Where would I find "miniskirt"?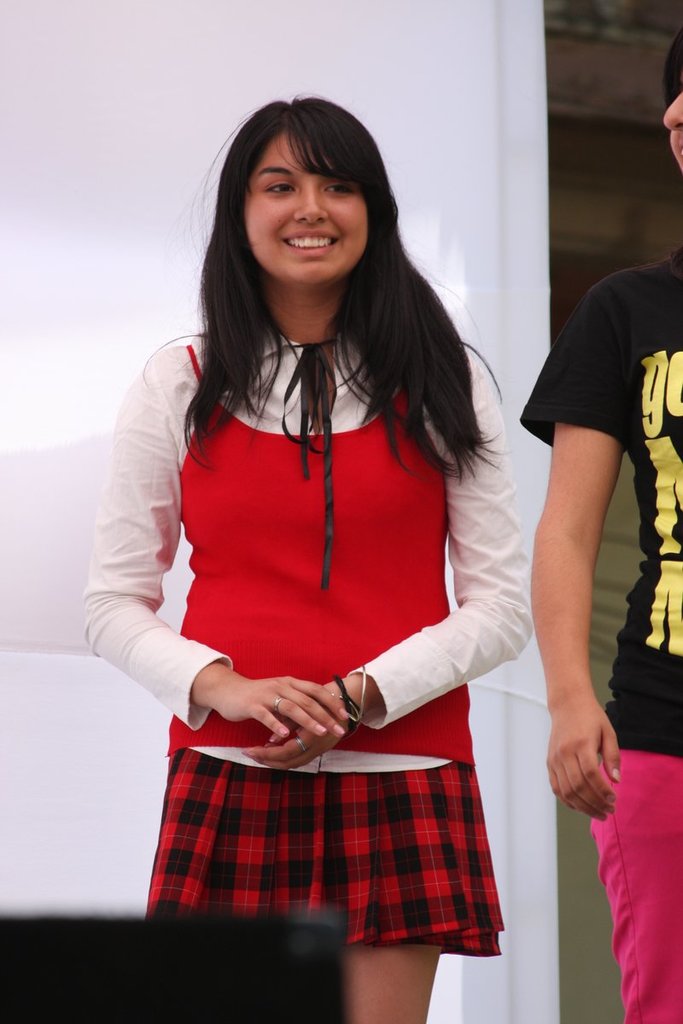
At BBox(153, 745, 508, 957).
